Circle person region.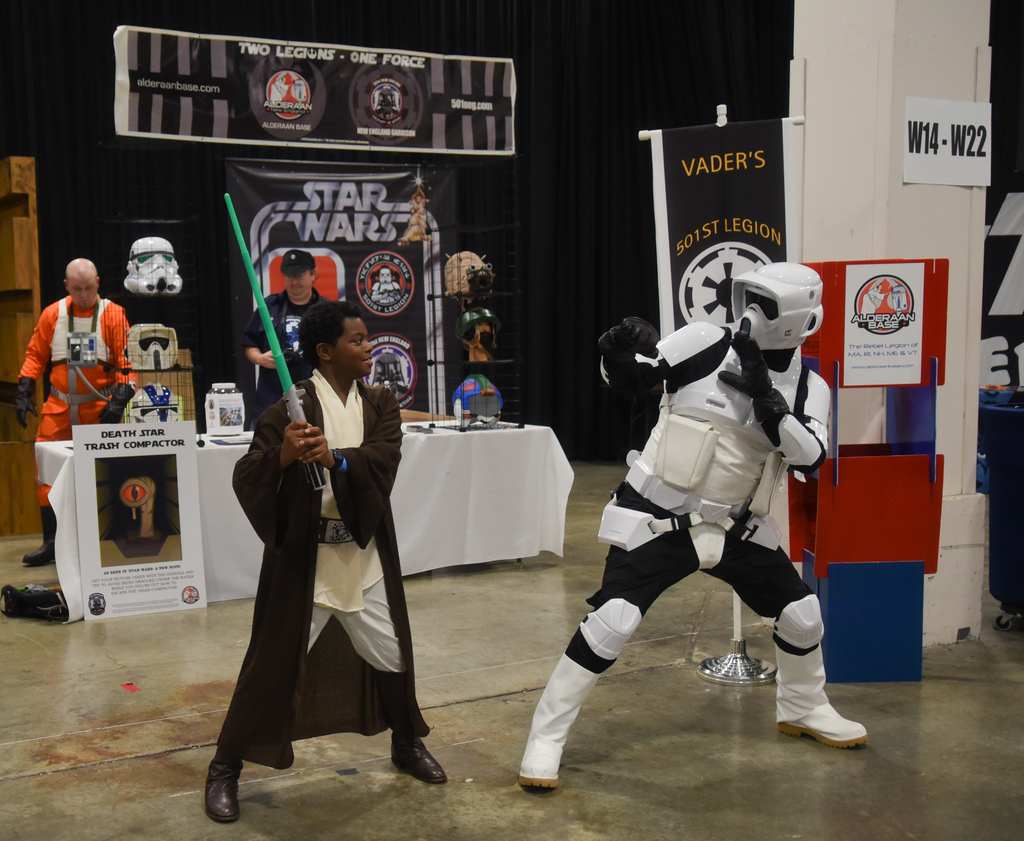
Region: 515,259,869,791.
